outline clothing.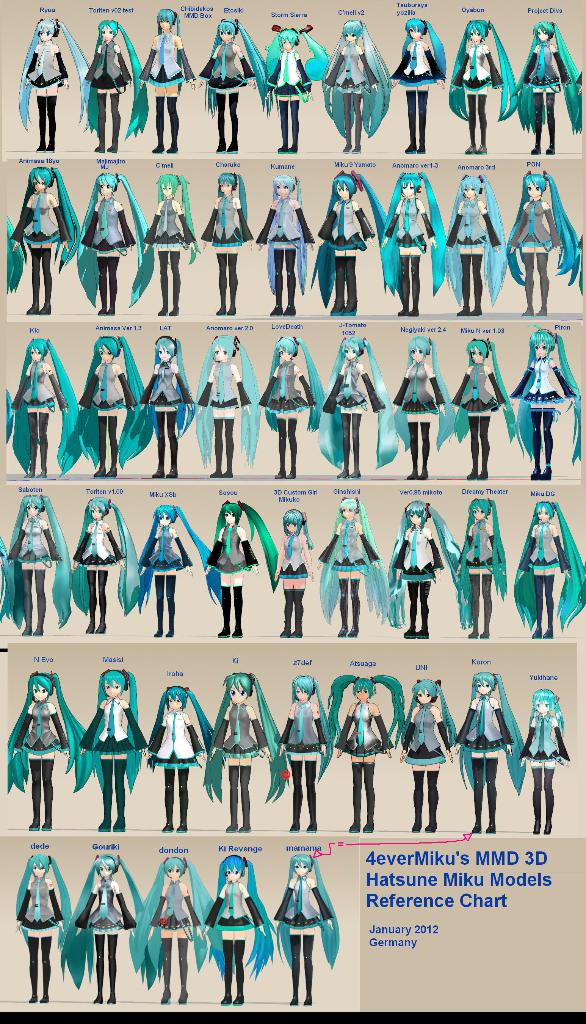
Outline: 400/378/440/408.
